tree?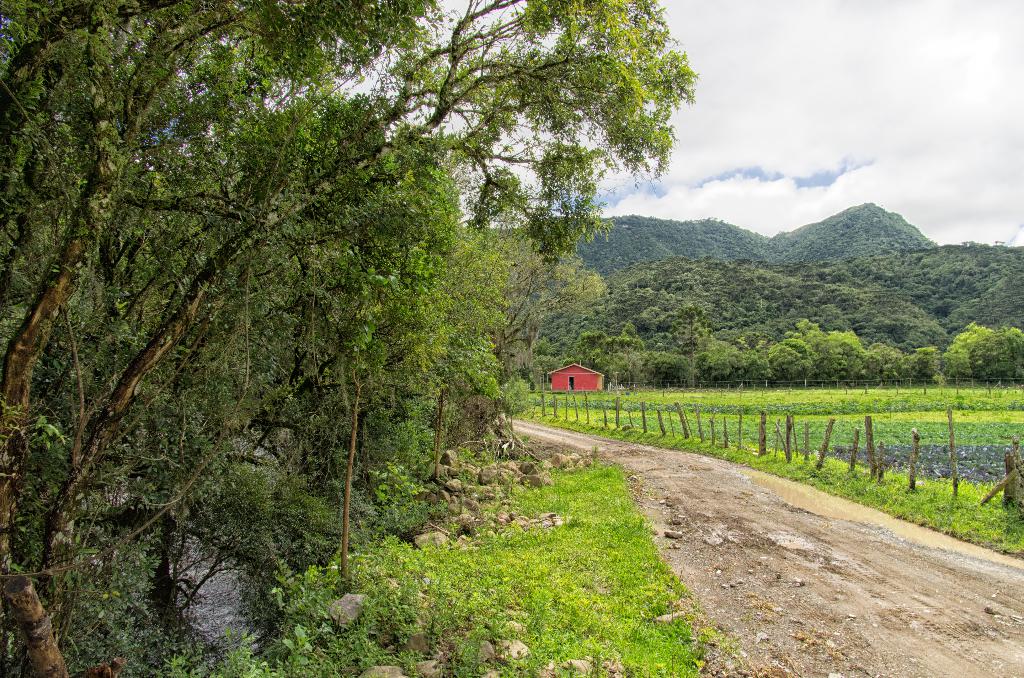
(left=0, top=0, right=453, bottom=677)
